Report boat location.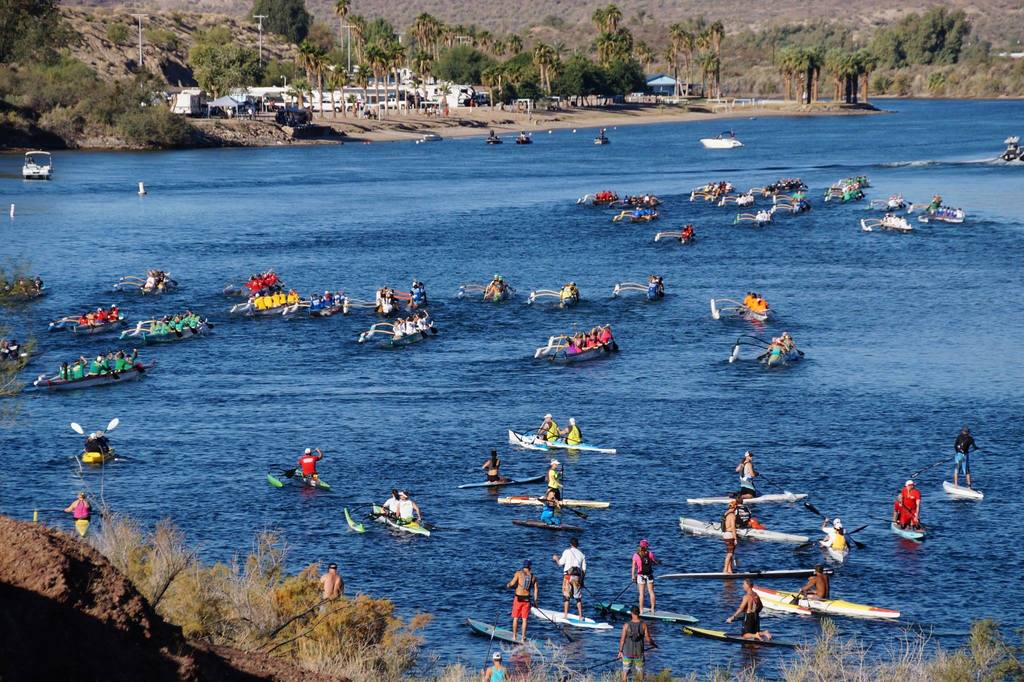
Report: Rect(887, 520, 927, 538).
